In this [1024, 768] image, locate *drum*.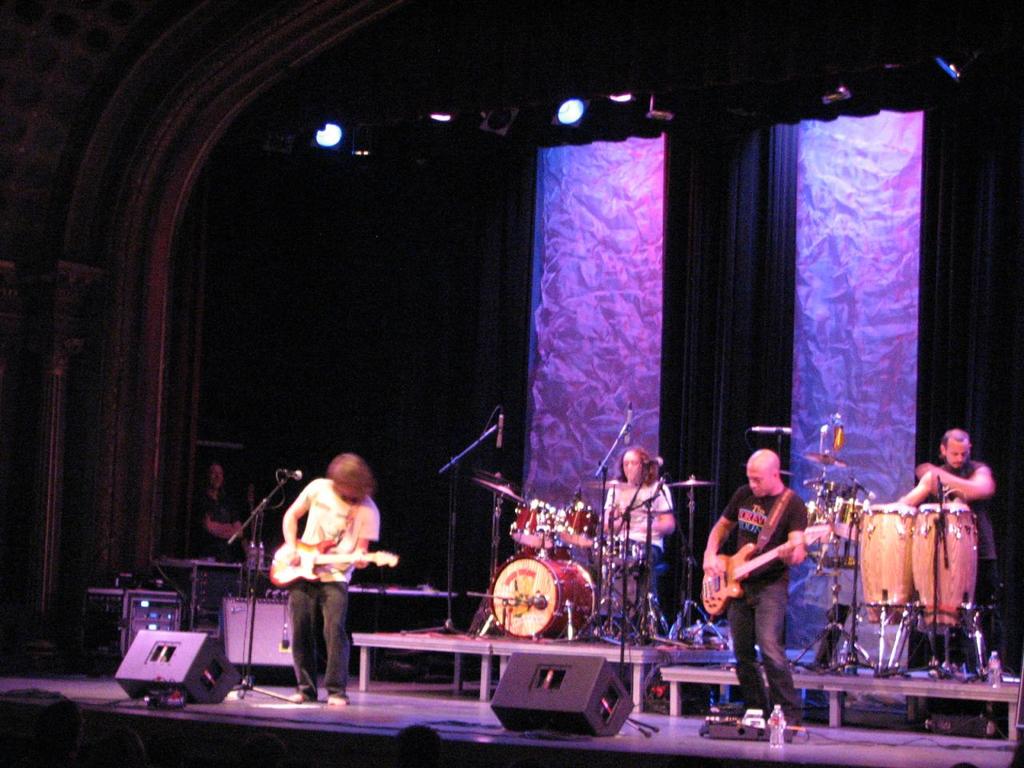
Bounding box: bbox=[474, 559, 584, 646].
